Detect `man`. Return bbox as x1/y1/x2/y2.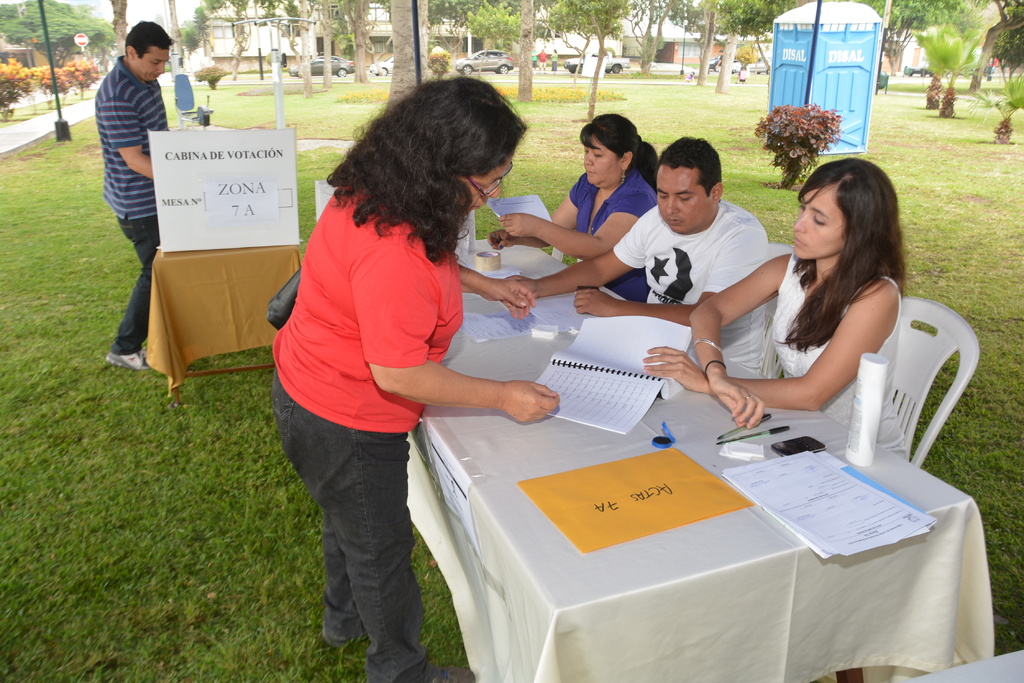
591/131/802/370.
